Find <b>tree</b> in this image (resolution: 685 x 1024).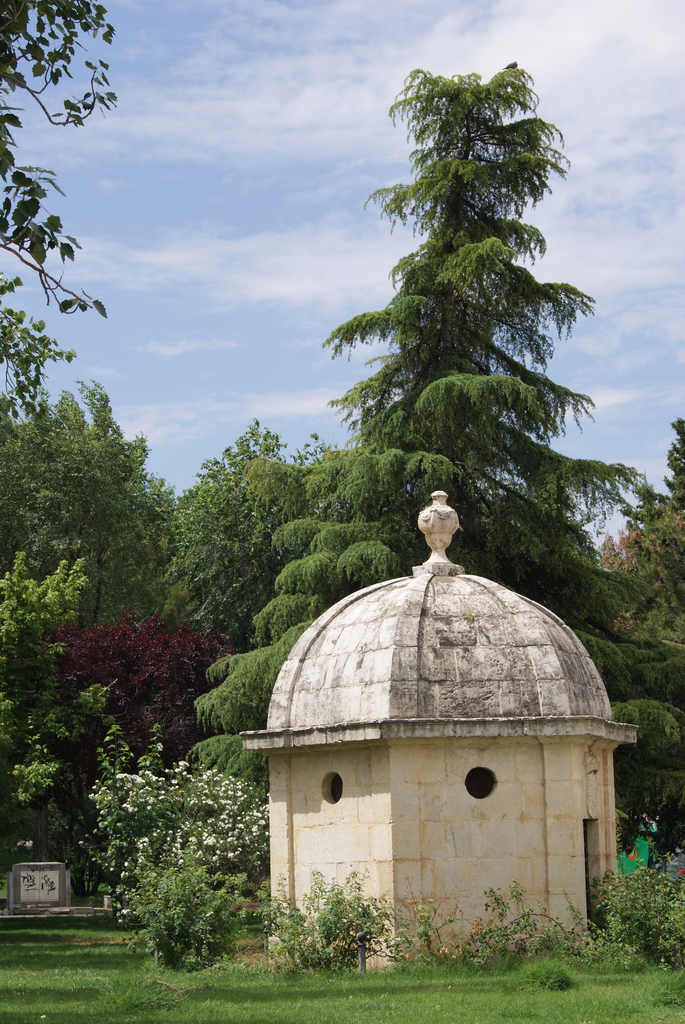
(191, 37, 684, 861).
